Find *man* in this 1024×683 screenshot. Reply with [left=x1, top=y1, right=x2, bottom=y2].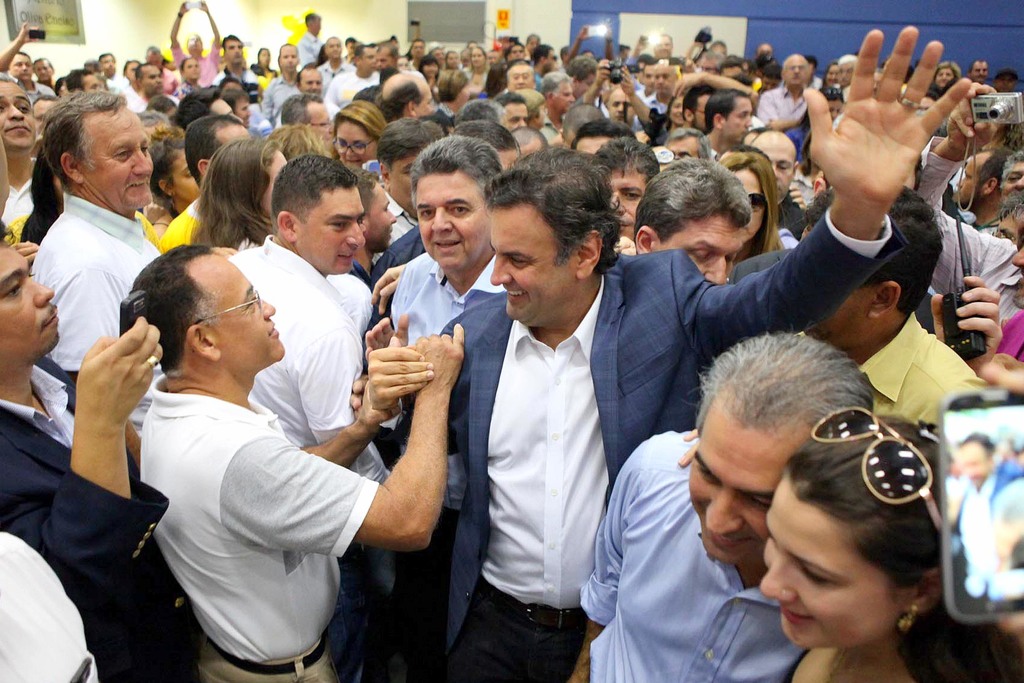
[left=715, top=40, right=732, bottom=60].
